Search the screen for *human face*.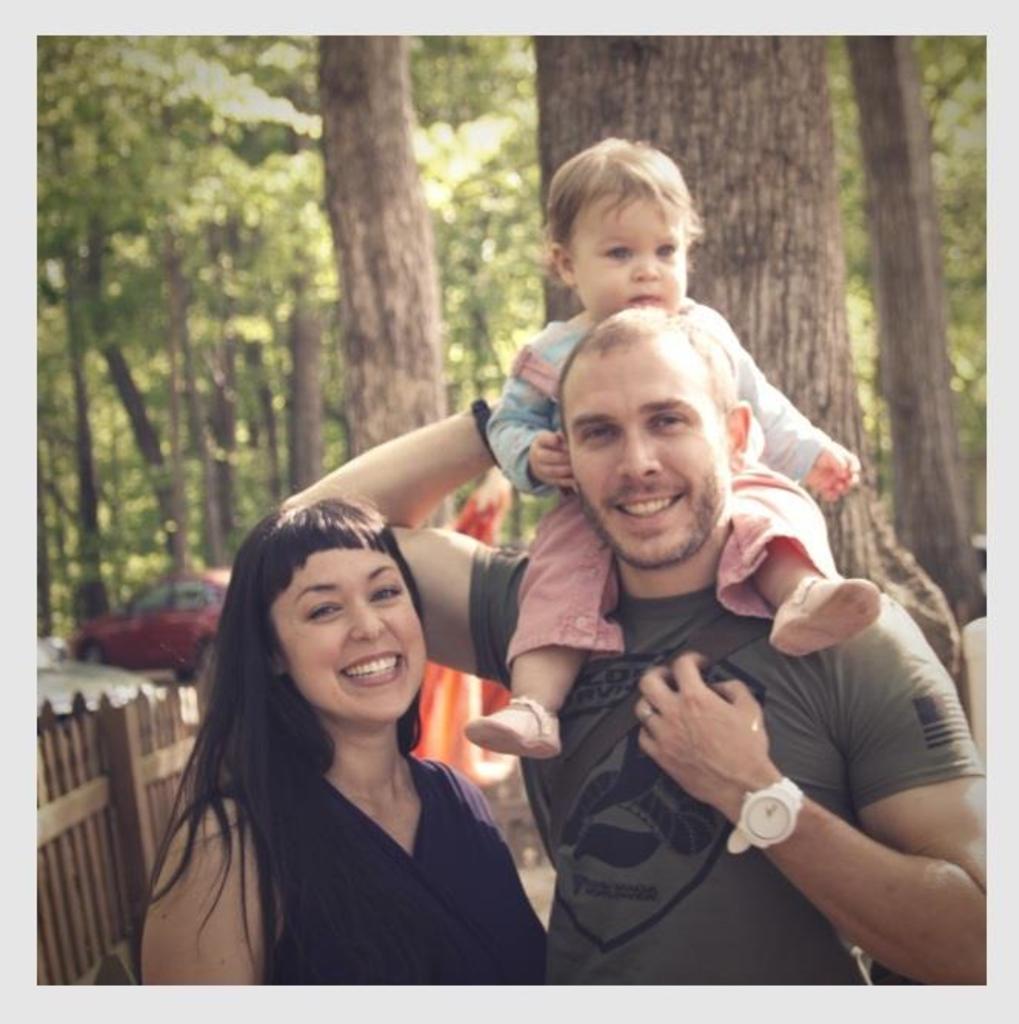
Found at [x1=560, y1=339, x2=734, y2=573].
